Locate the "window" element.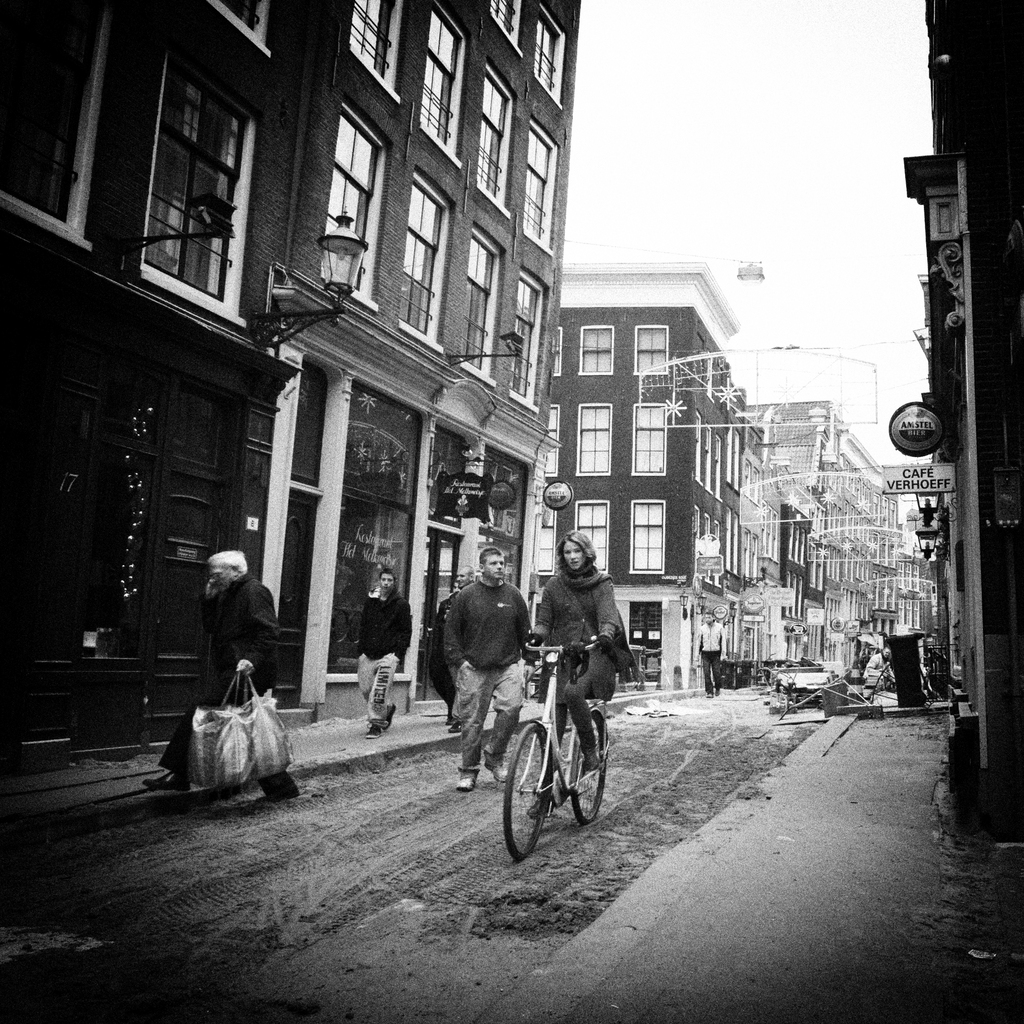
Element bbox: Rect(632, 402, 665, 475).
